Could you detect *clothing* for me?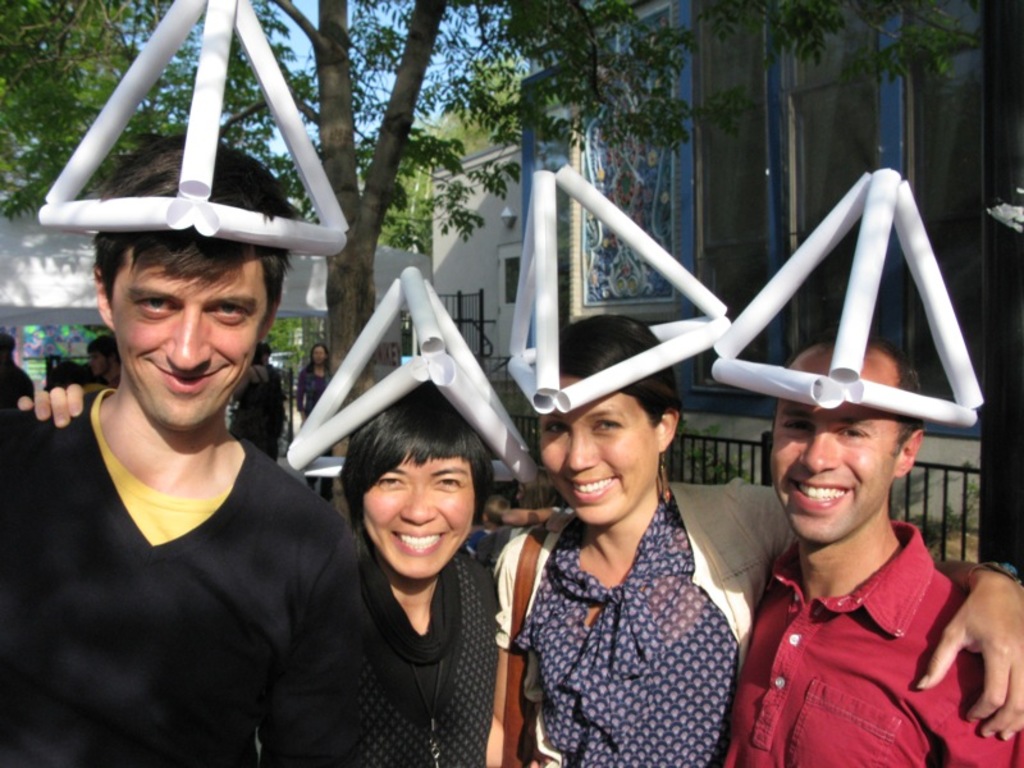
Detection result: BBox(292, 357, 335, 499).
